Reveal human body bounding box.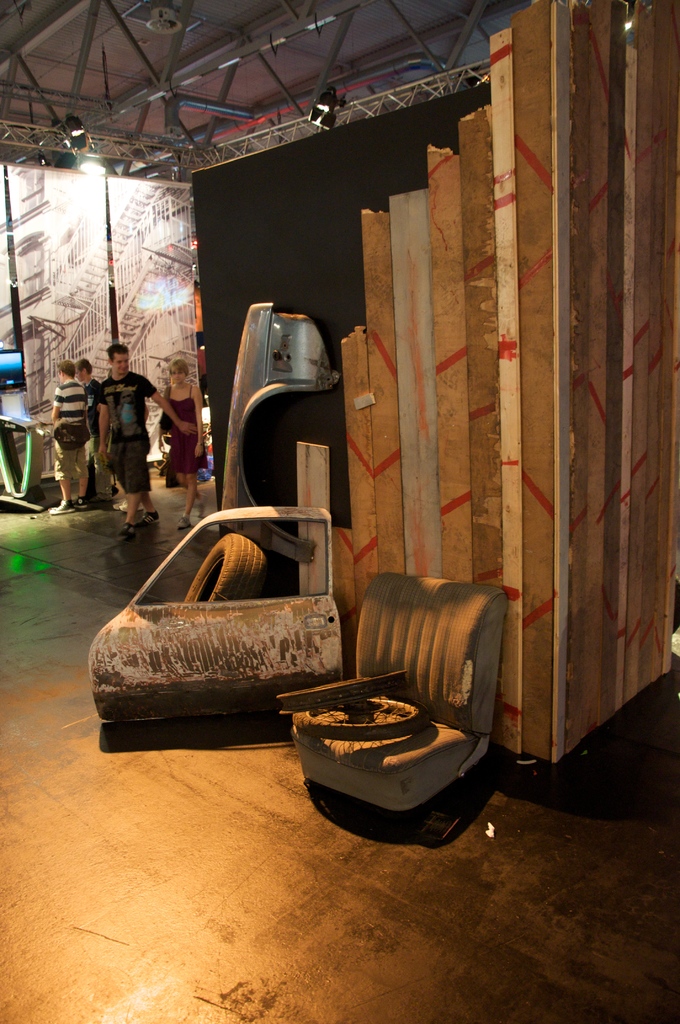
Revealed: 44 358 96 508.
